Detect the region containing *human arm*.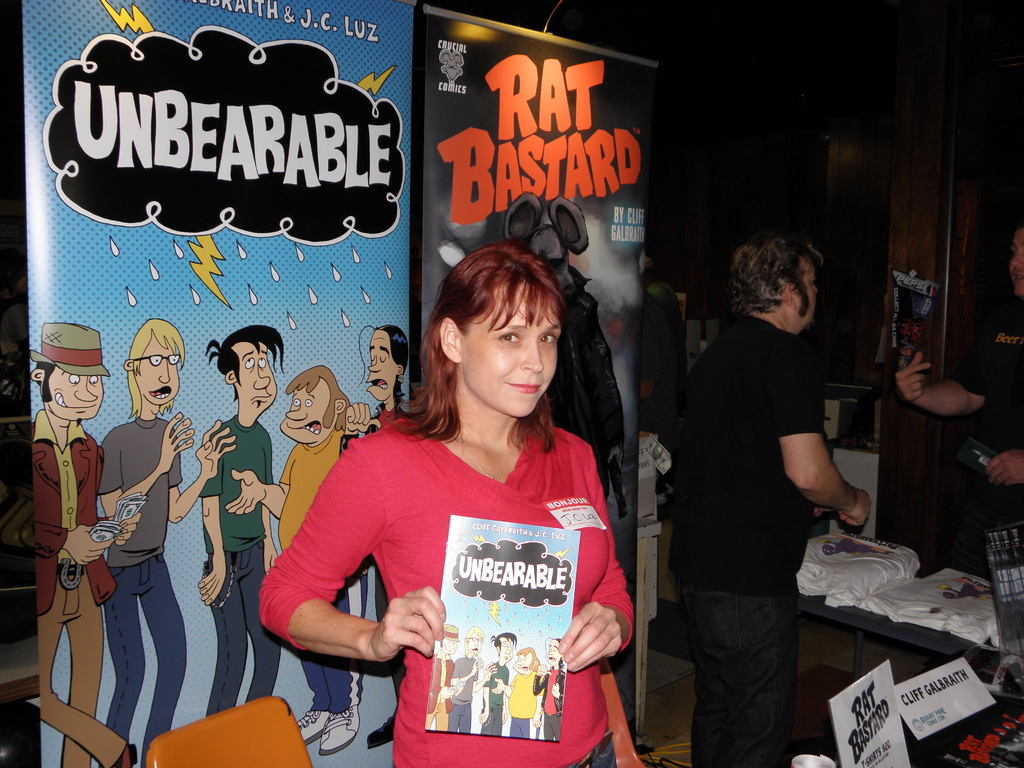
253:436:449:672.
